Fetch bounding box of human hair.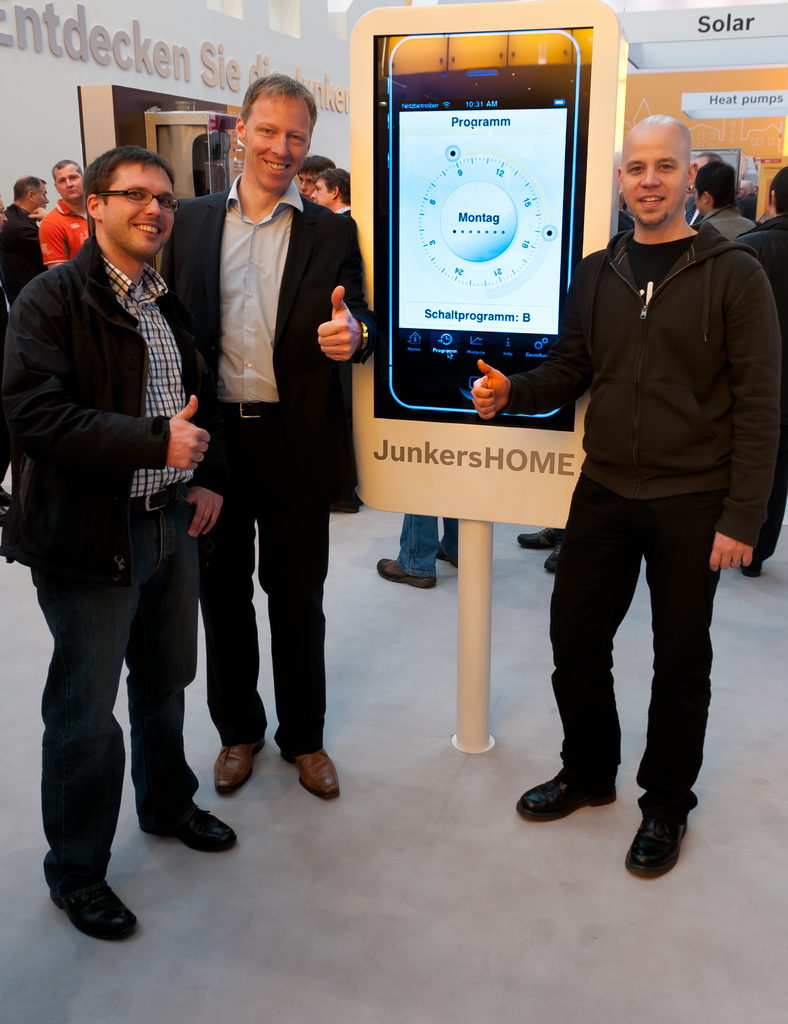
Bbox: 311/168/358/204.
